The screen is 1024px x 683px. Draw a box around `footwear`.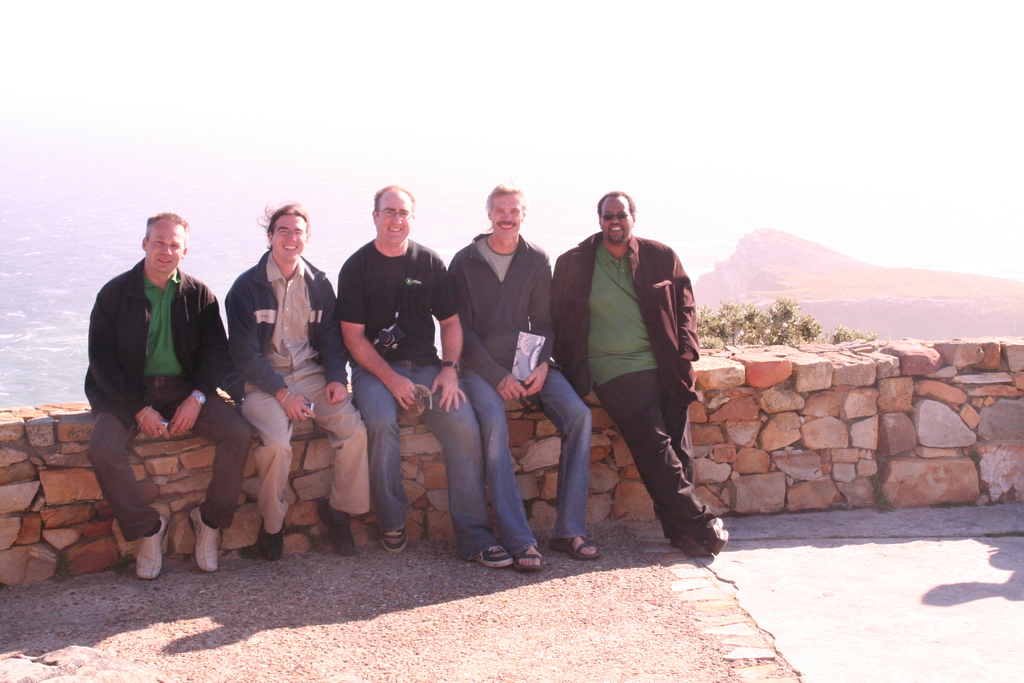
Rect(380, 518, 410, 553).
